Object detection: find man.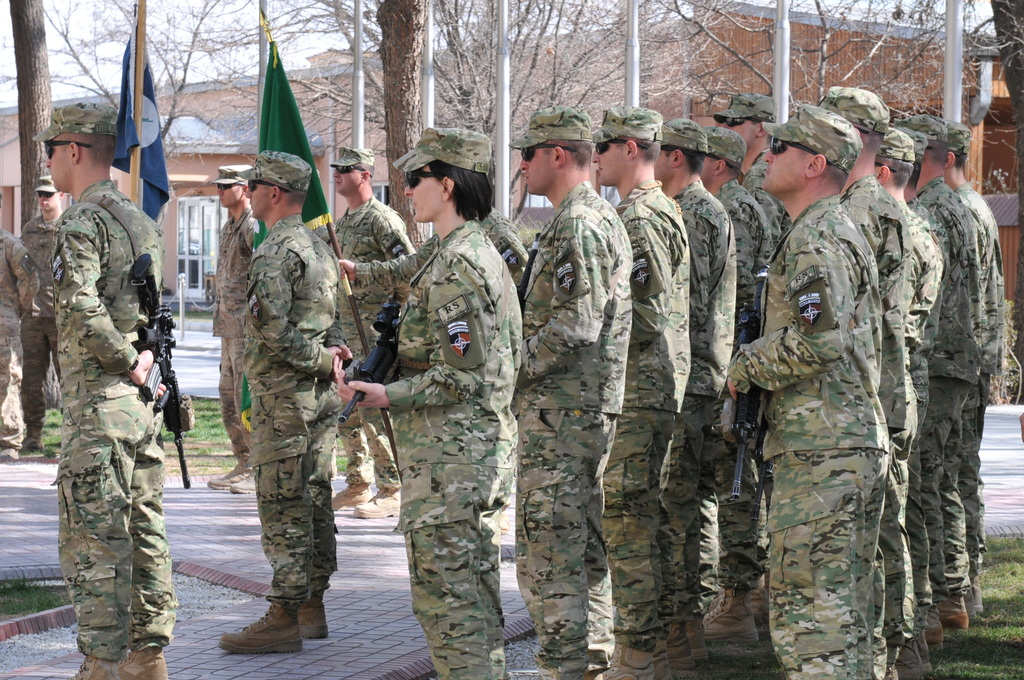
x1=10 y1=177 x2=76 y2=449.
